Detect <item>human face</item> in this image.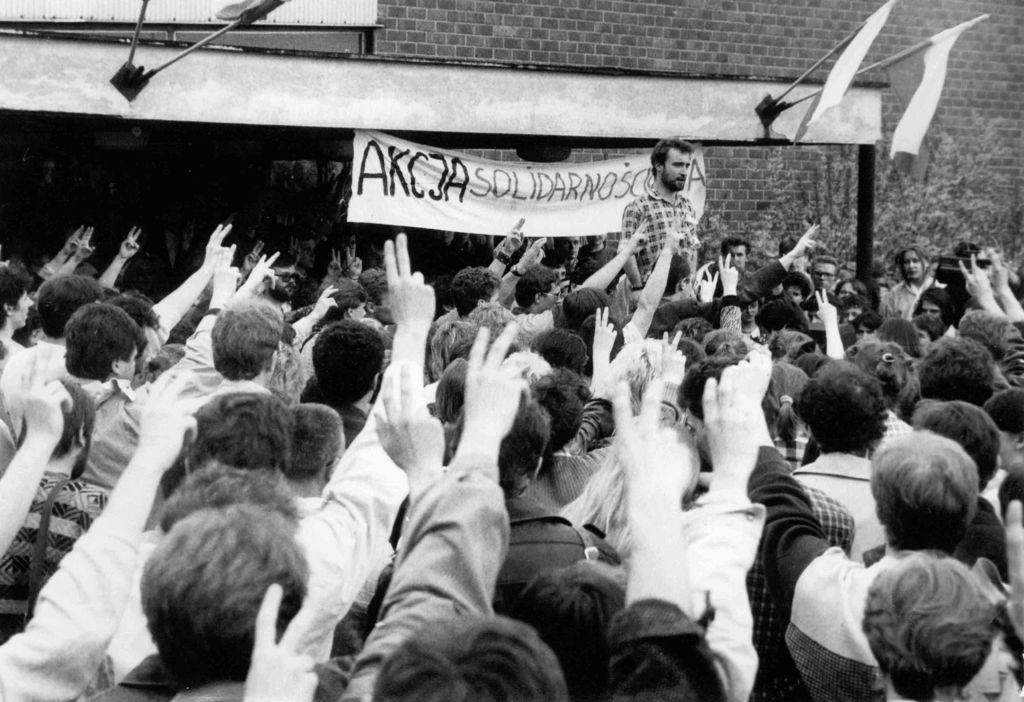
Detection: (785, 280, 804, 304).
